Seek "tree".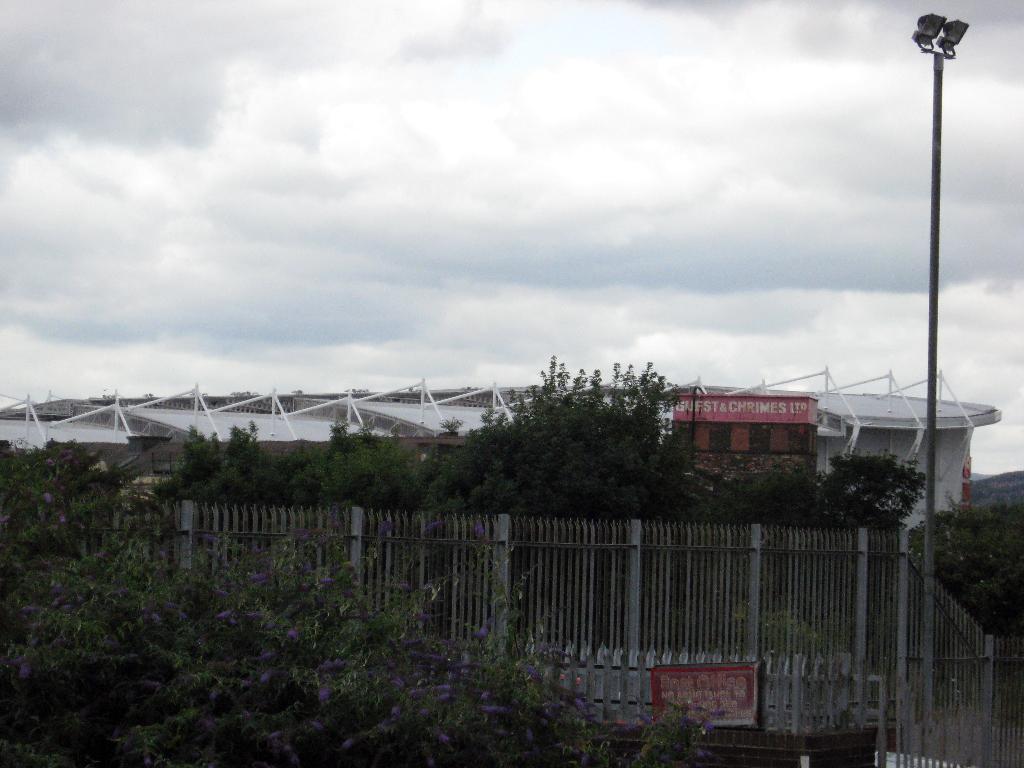
bbox=[908, 502, 1023, 636].
